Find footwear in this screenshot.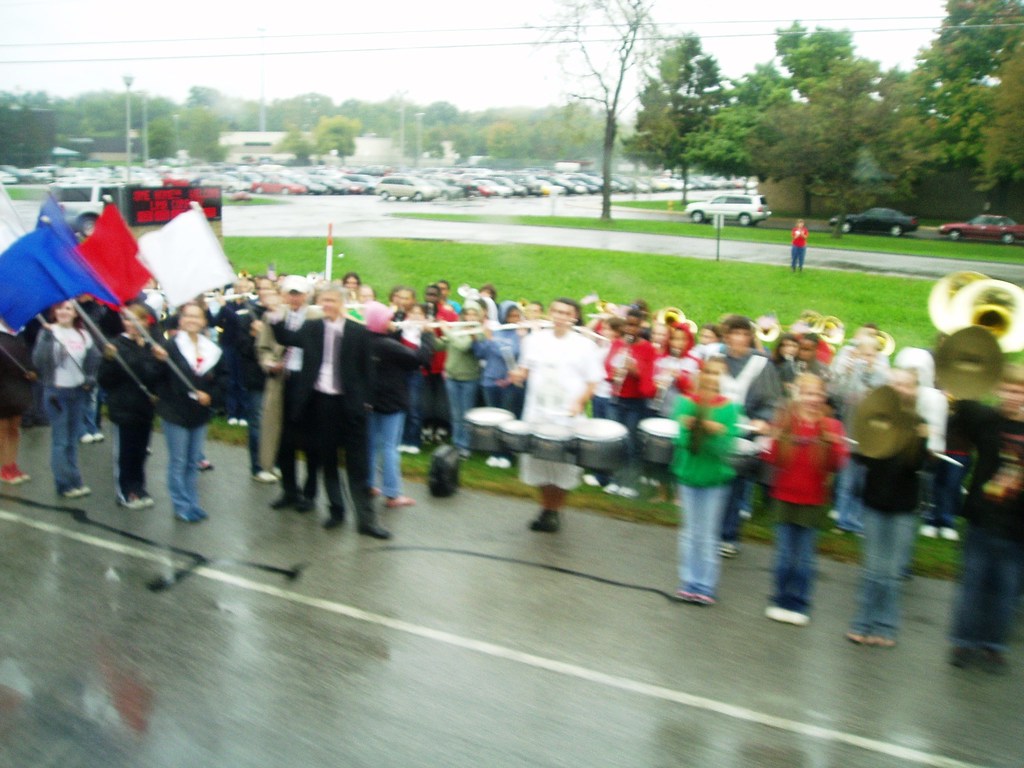
The bounding box for footwear is {"left": 94, "top": 431, "right": 108, "bottom": 444}.
